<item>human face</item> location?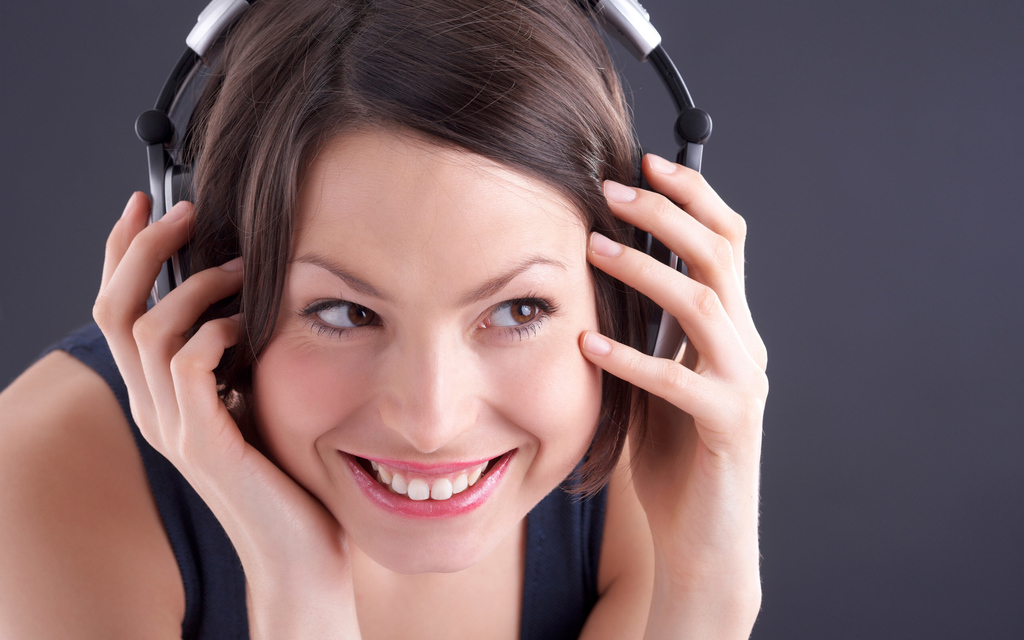
l=254, t=125, r=602, b=575
